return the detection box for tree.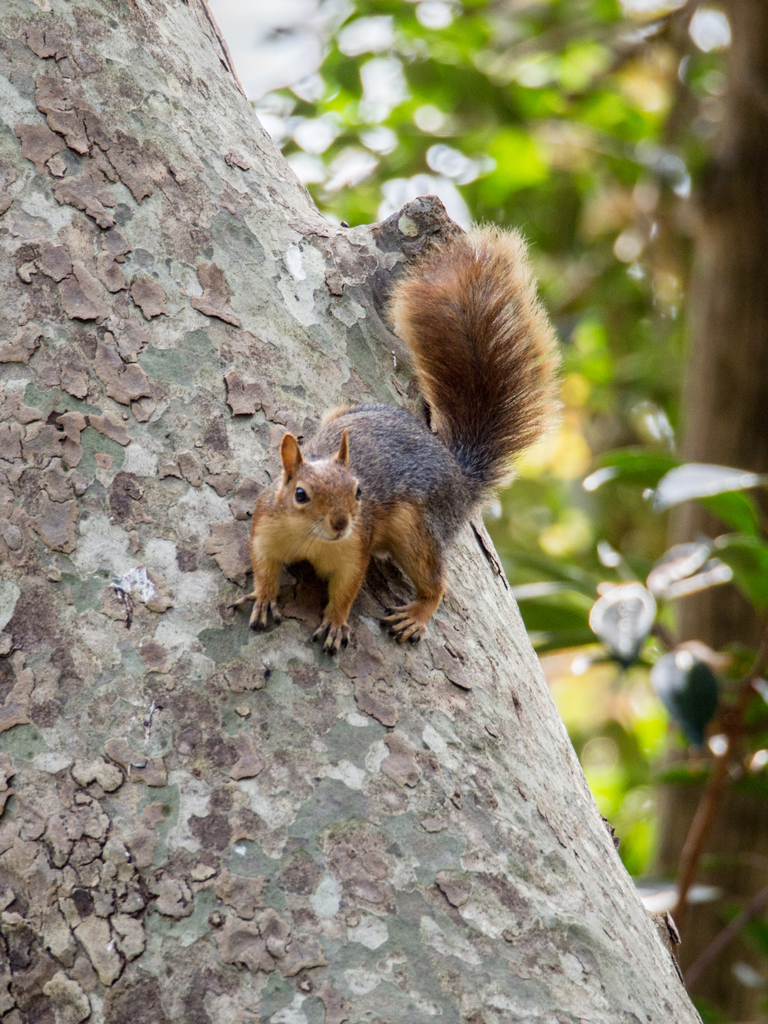
(0,0,708,1023).
